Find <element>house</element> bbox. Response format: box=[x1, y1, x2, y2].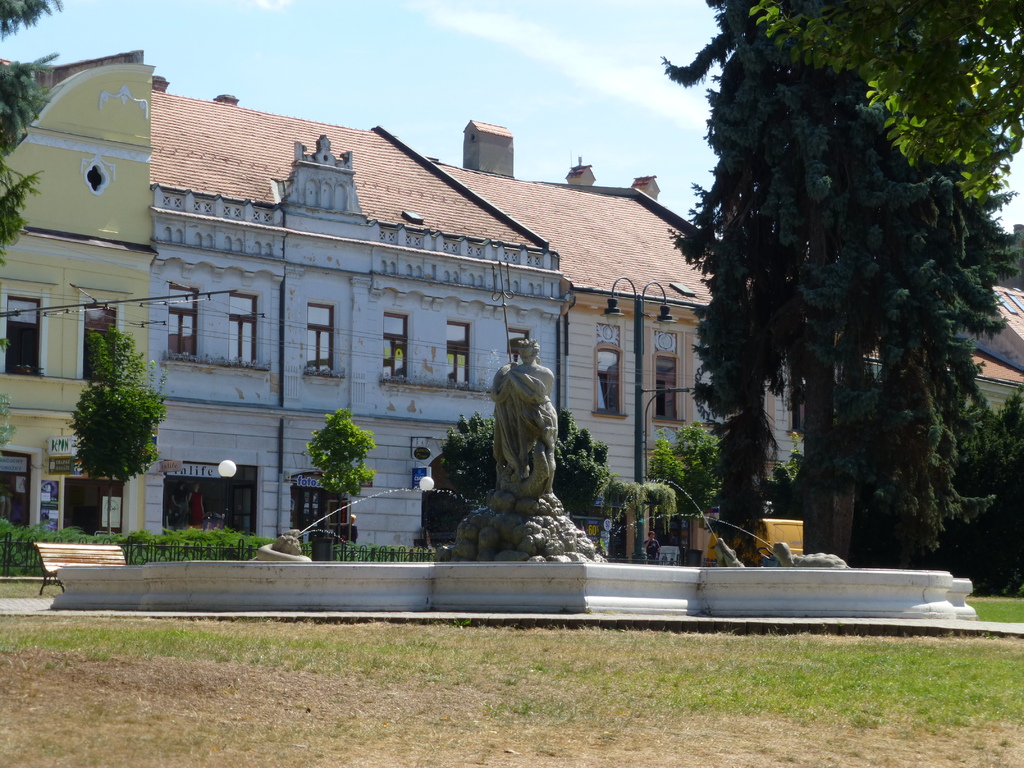
box=[0, 50, 154, 547].
